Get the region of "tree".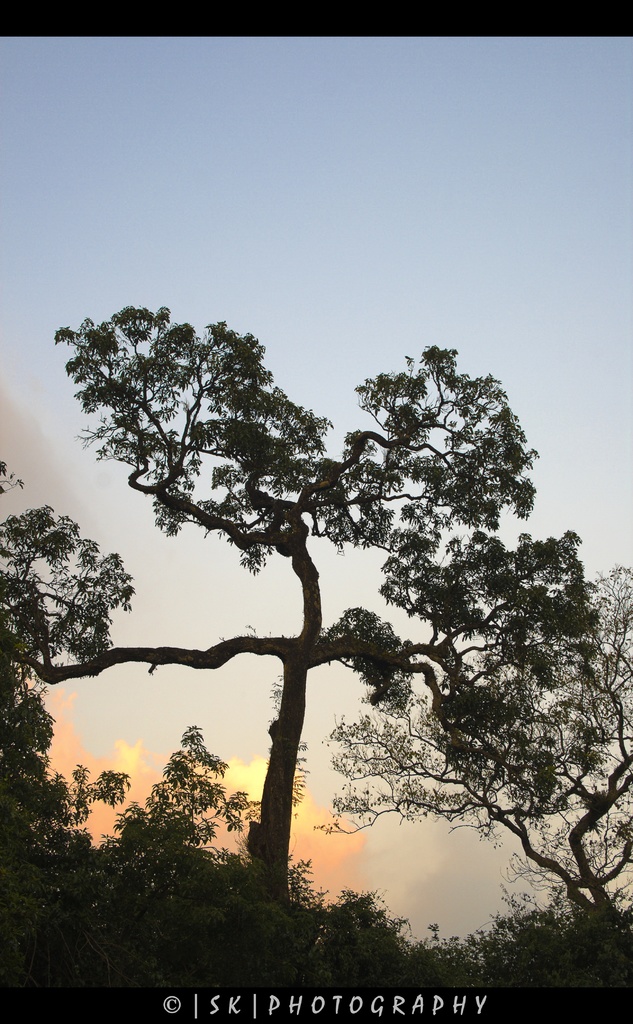
0 457 136 984.
